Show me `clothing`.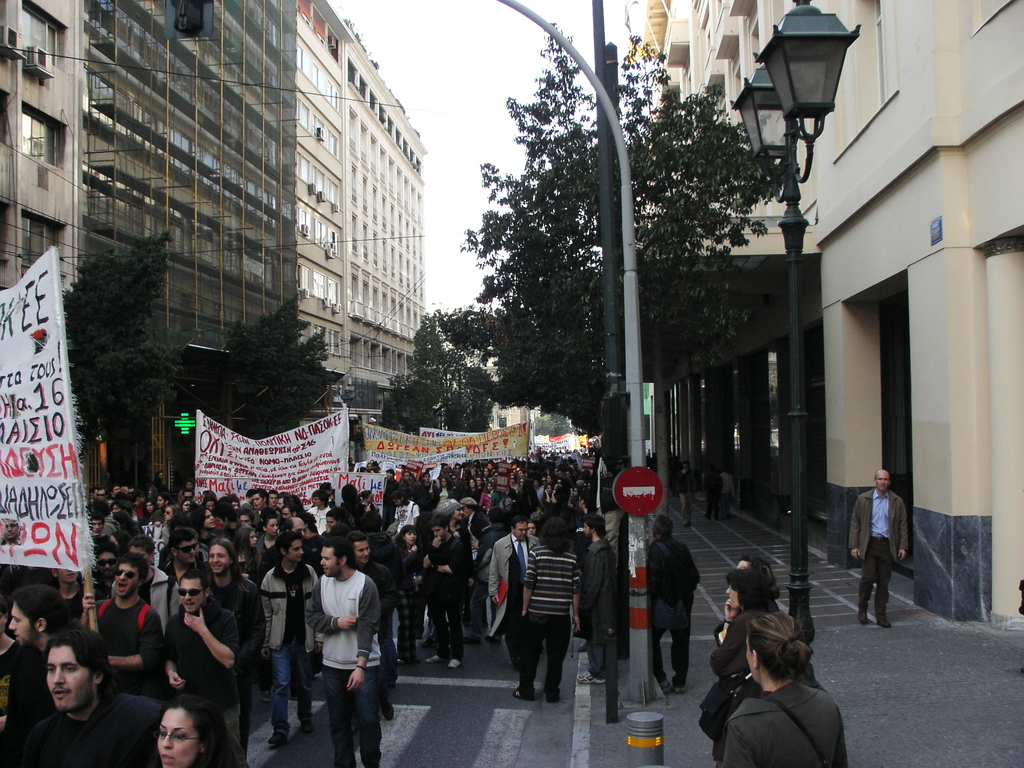
`clothing` is here: locate(257, 561, 323, 741).
